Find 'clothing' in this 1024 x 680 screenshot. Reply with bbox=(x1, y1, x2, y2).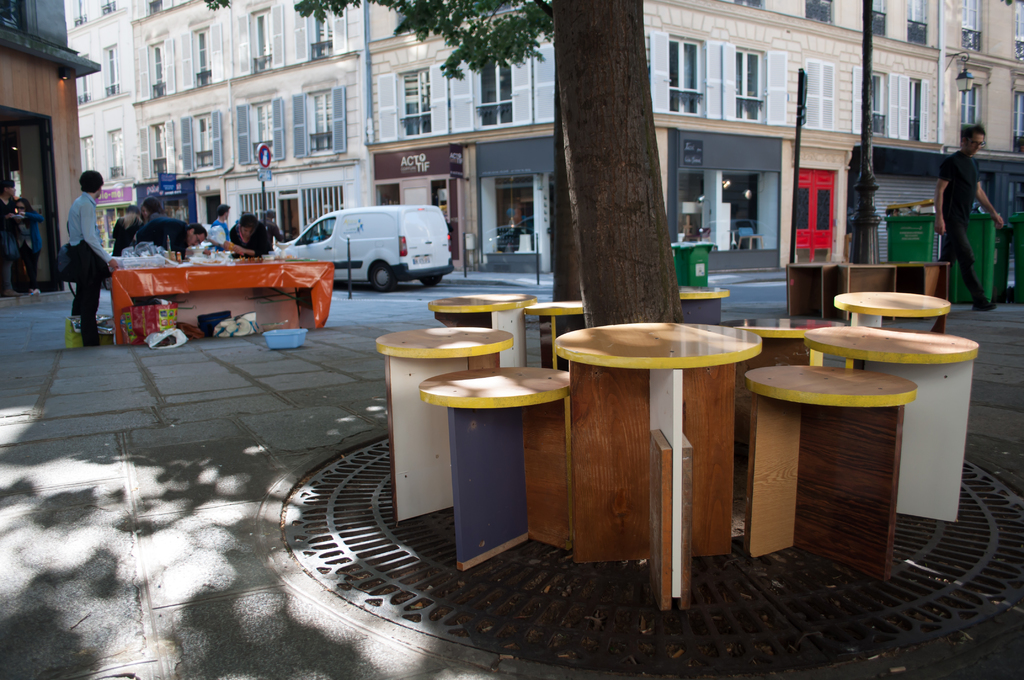
bbox=(131, 212, 195, 259).
